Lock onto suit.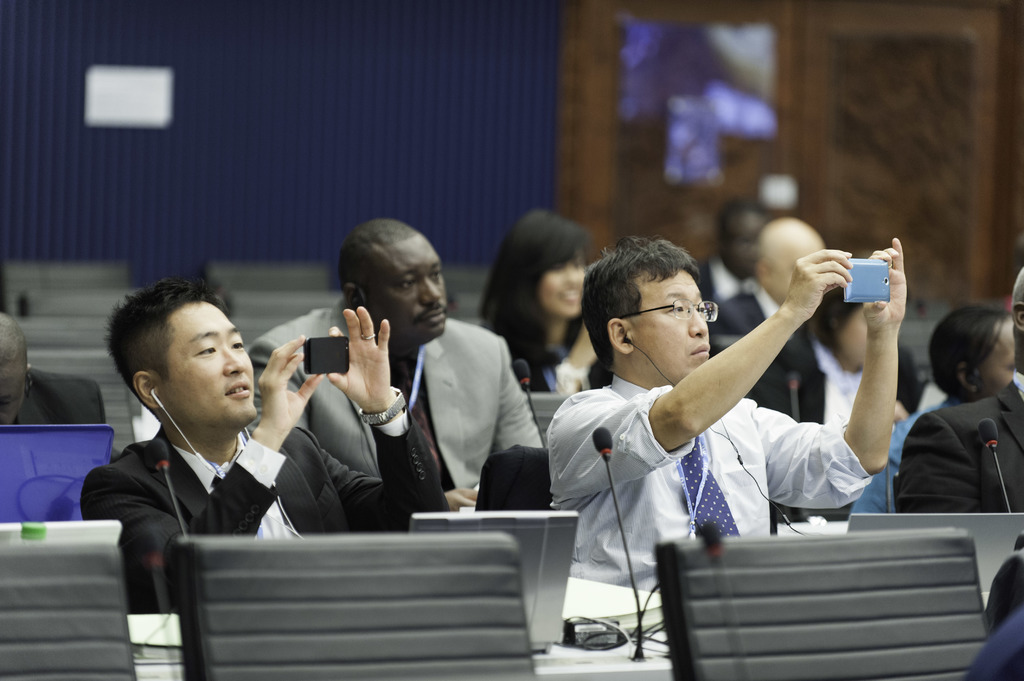
Locked: Rect(15, 365, 122, 460).
